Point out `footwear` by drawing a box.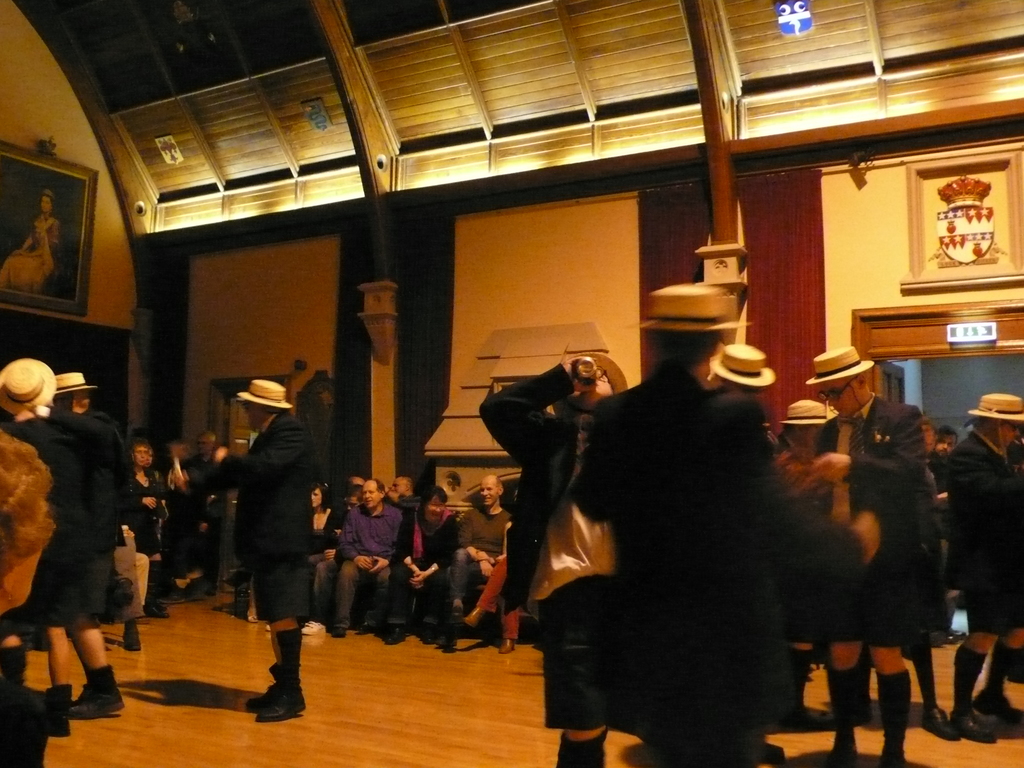
Rect(918, 705, 957, 735).
